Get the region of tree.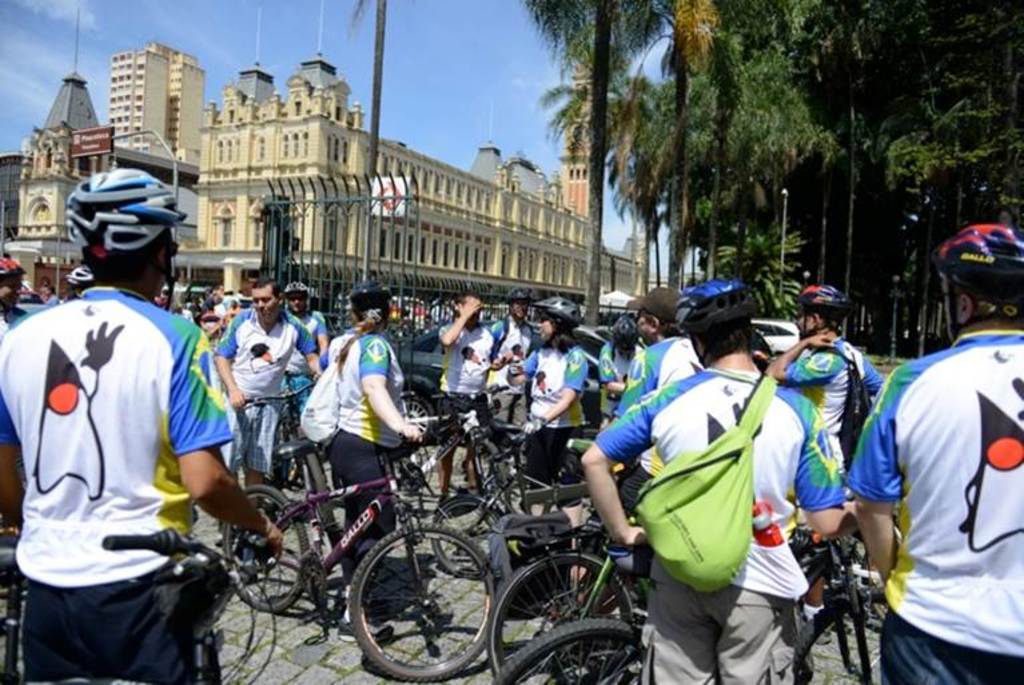
(x1=521, y1=1, x2=676, y2=331).
